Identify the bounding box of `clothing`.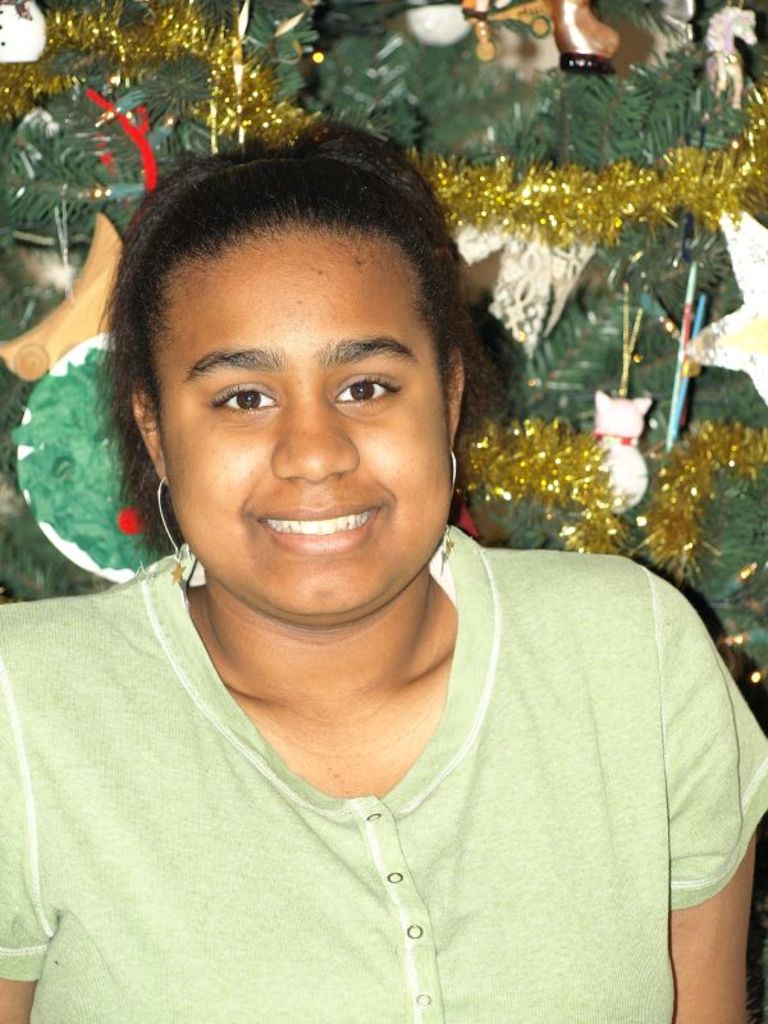
[13, 340, 742, 1018].
